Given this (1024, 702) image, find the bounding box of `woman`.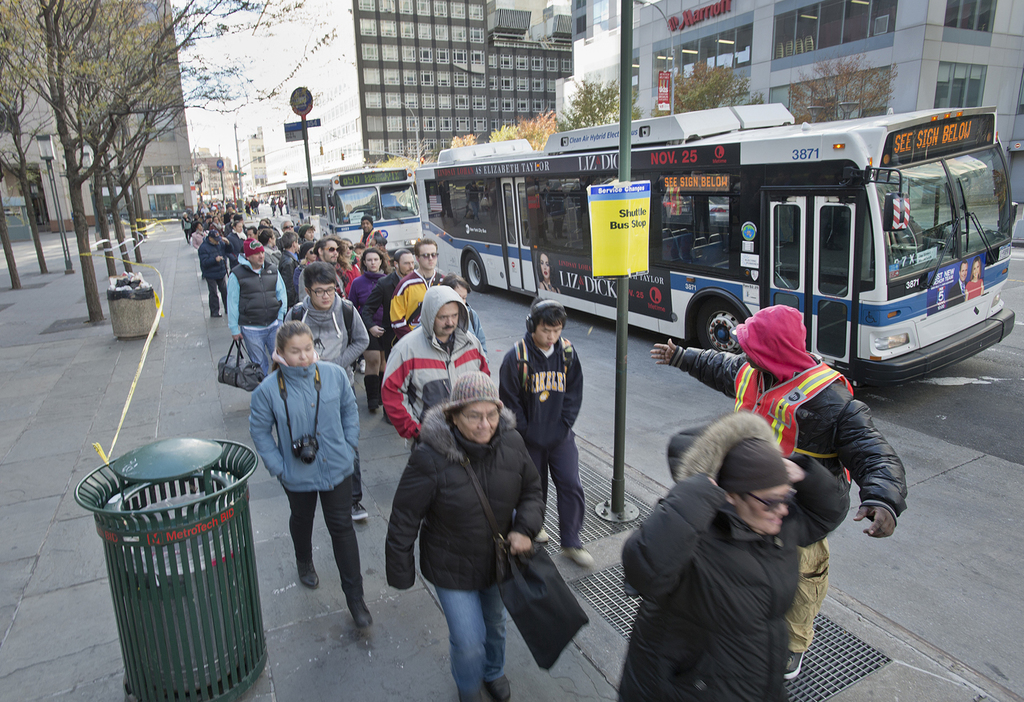
(x1=213, y1=216, x2=224, y2=232).
